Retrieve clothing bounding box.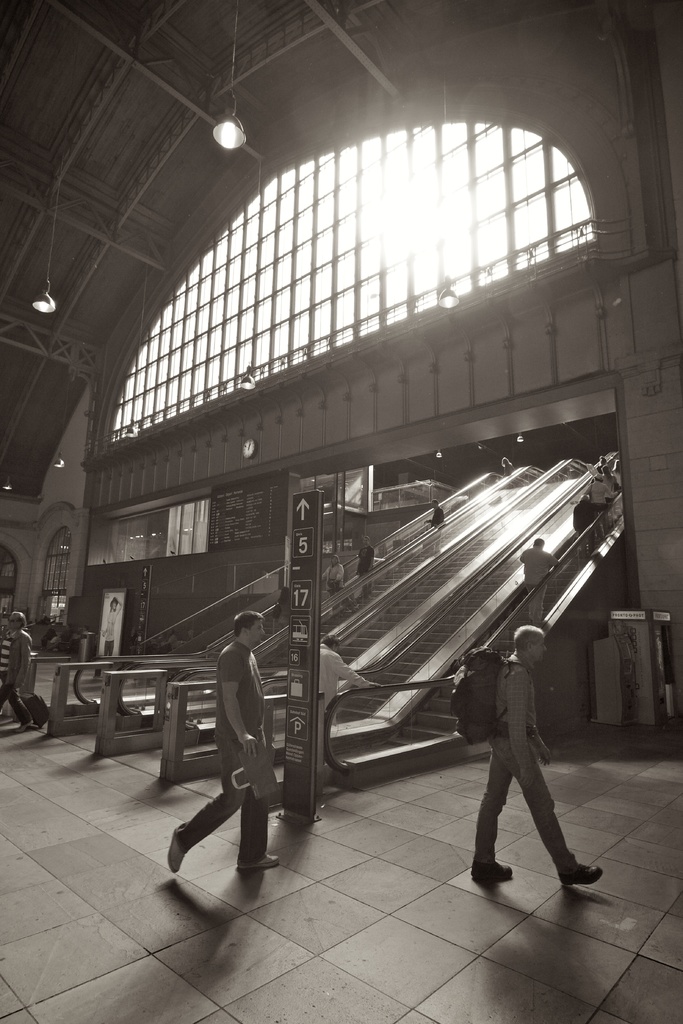
Bounding box: [left=168, top=644, right=272, bottom=868].
